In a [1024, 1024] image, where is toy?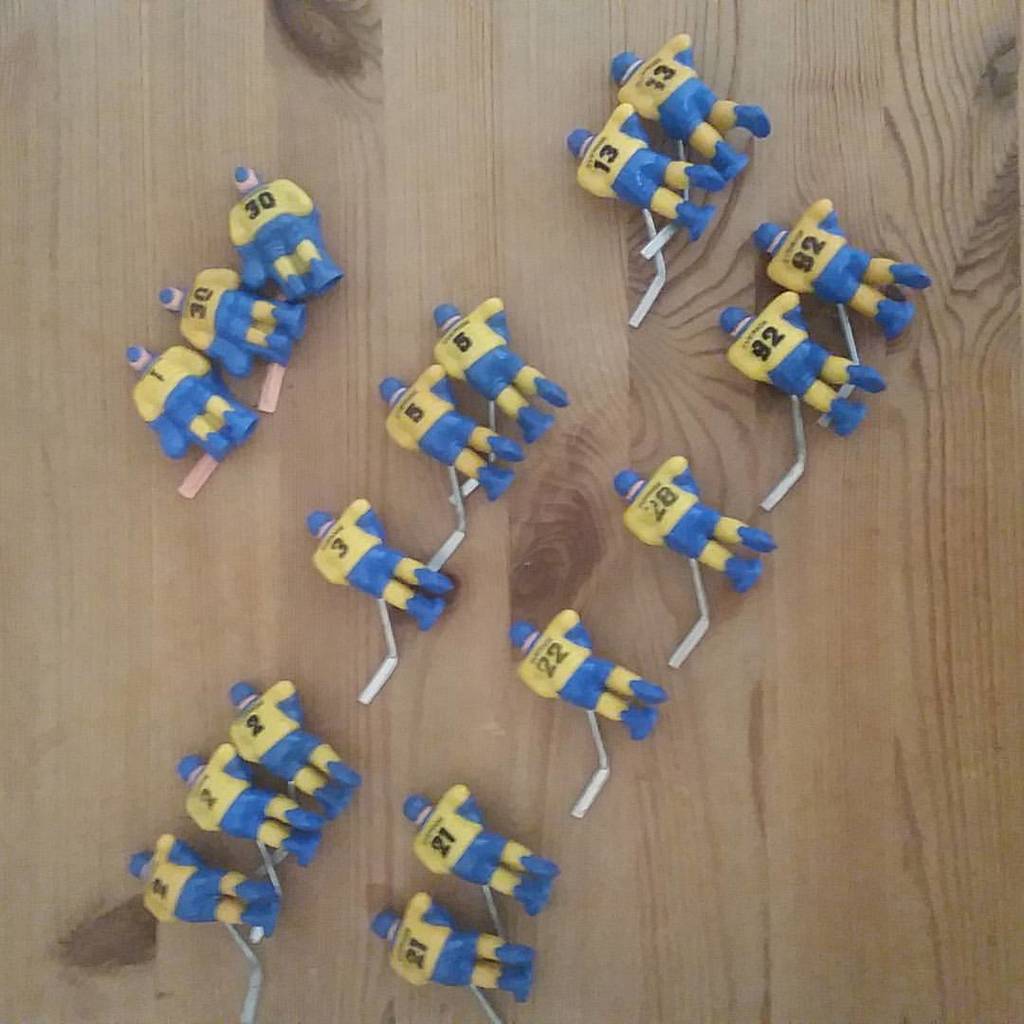
(x1=304, y1=496, x2=457, y2=704).
